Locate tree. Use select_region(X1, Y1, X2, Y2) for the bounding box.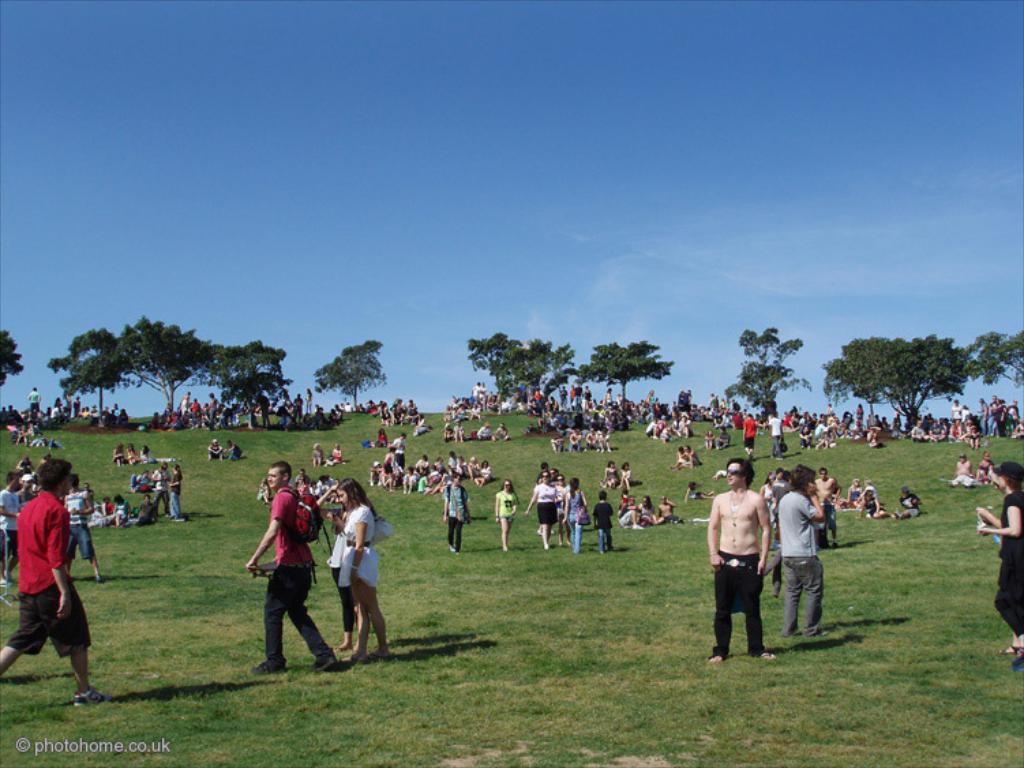
select_region(465, 329, 519, 394).
